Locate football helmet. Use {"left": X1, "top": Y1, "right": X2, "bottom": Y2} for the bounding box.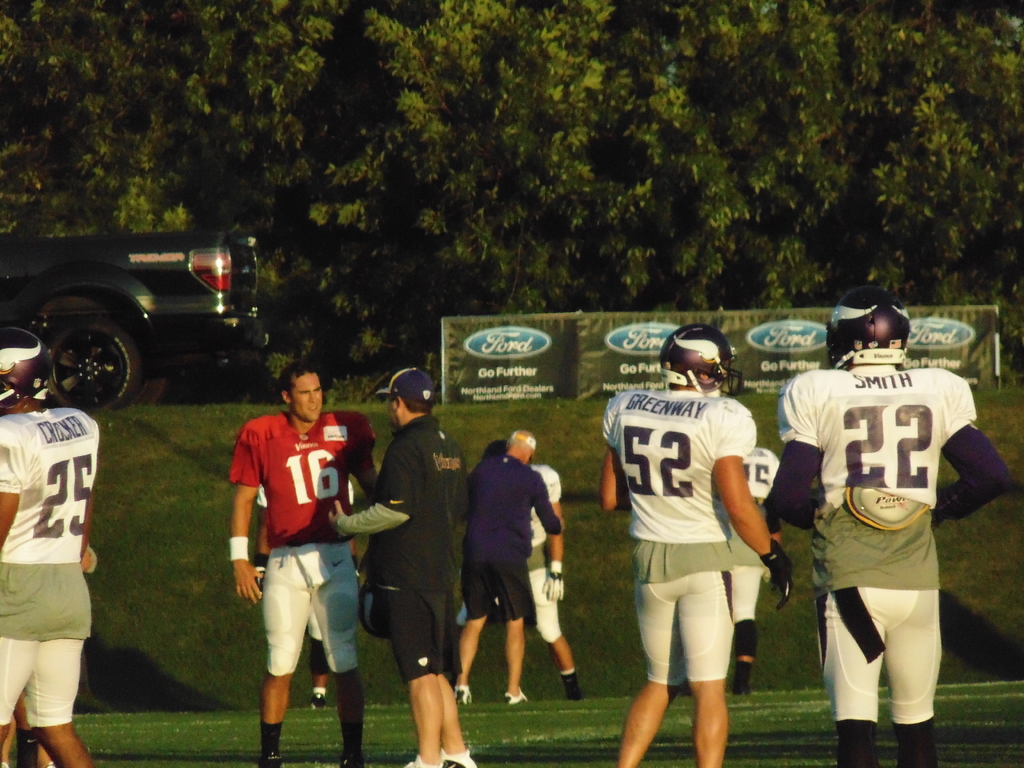
{"left": 657, "top": 323, "right": 739, "bottom": 397}.
